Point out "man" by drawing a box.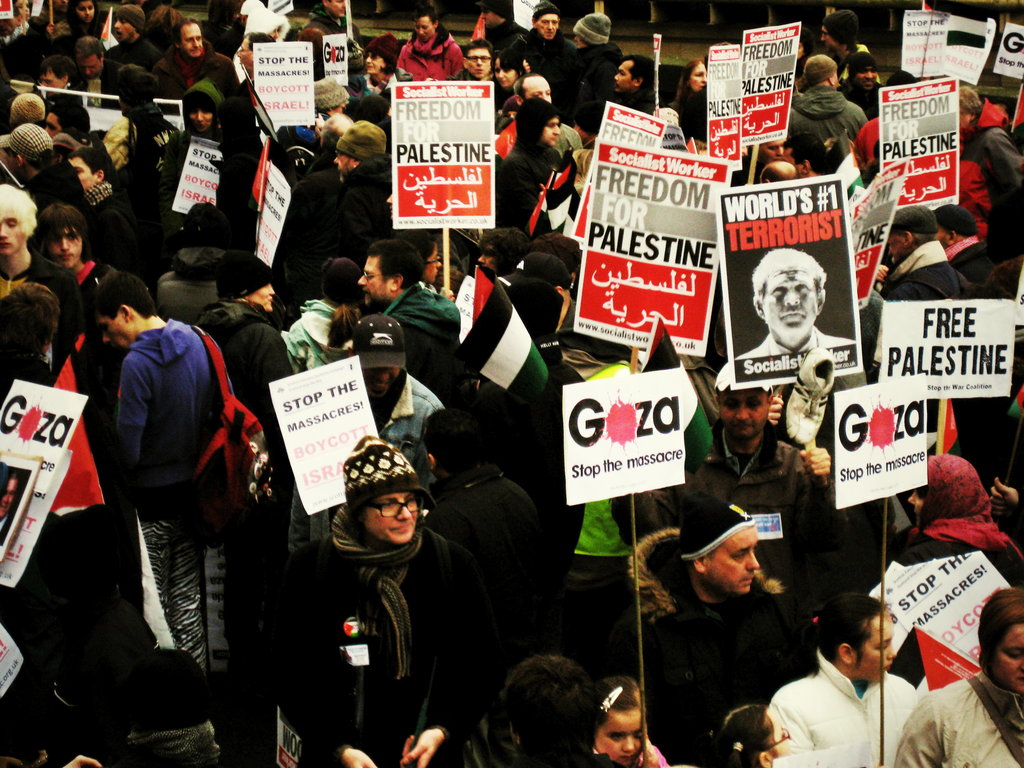
box=[476, 653, 628, 767].
